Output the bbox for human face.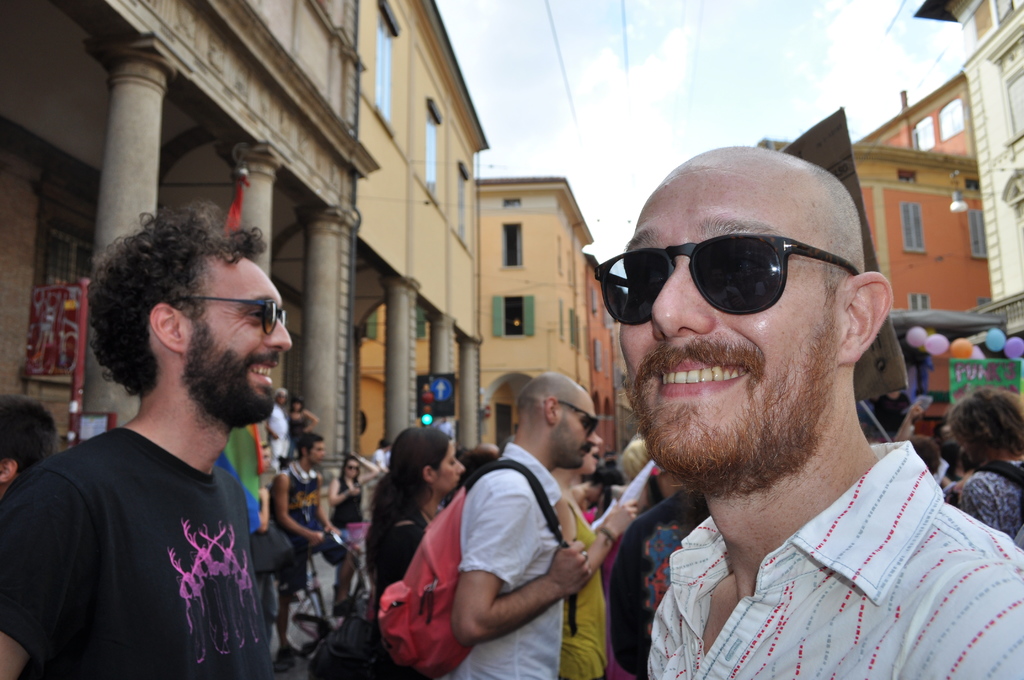
307:441:328:464.
